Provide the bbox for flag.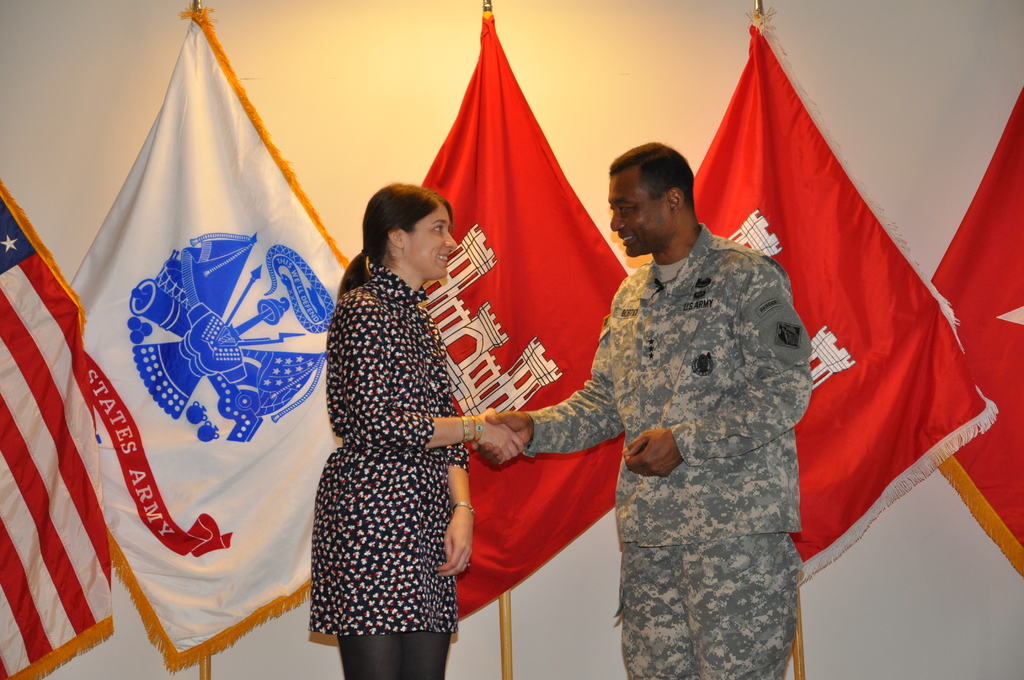
(x1=0, y1=184, x2=111, y2=675).
